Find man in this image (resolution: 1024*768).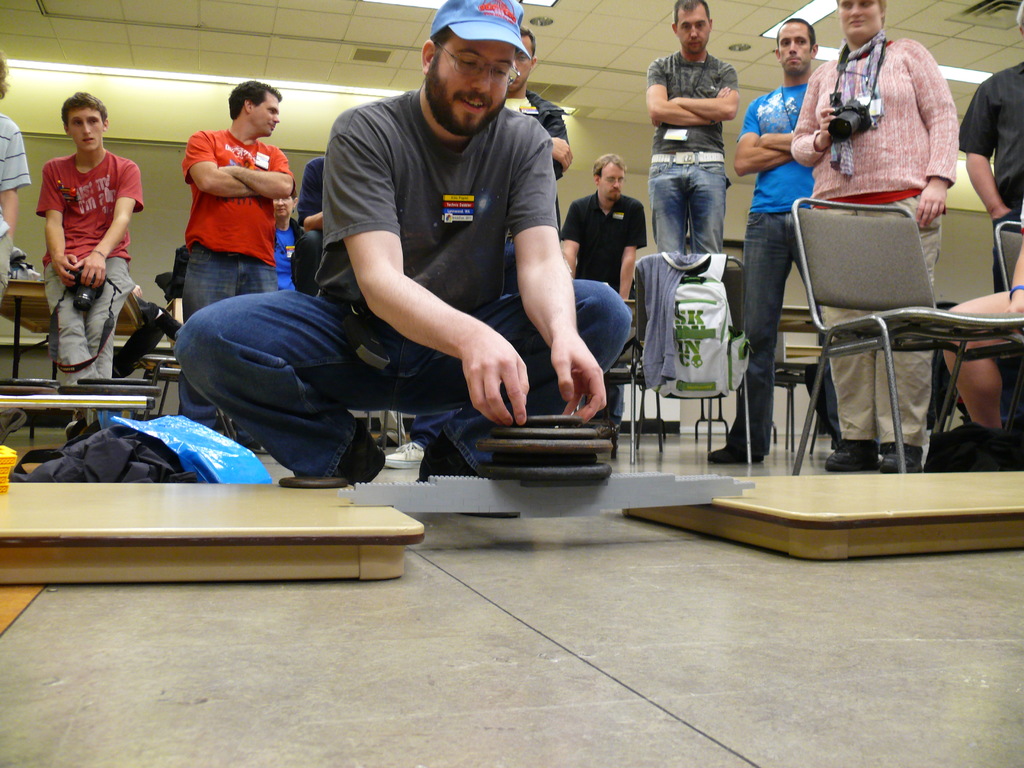
(956,1,1023,292).
